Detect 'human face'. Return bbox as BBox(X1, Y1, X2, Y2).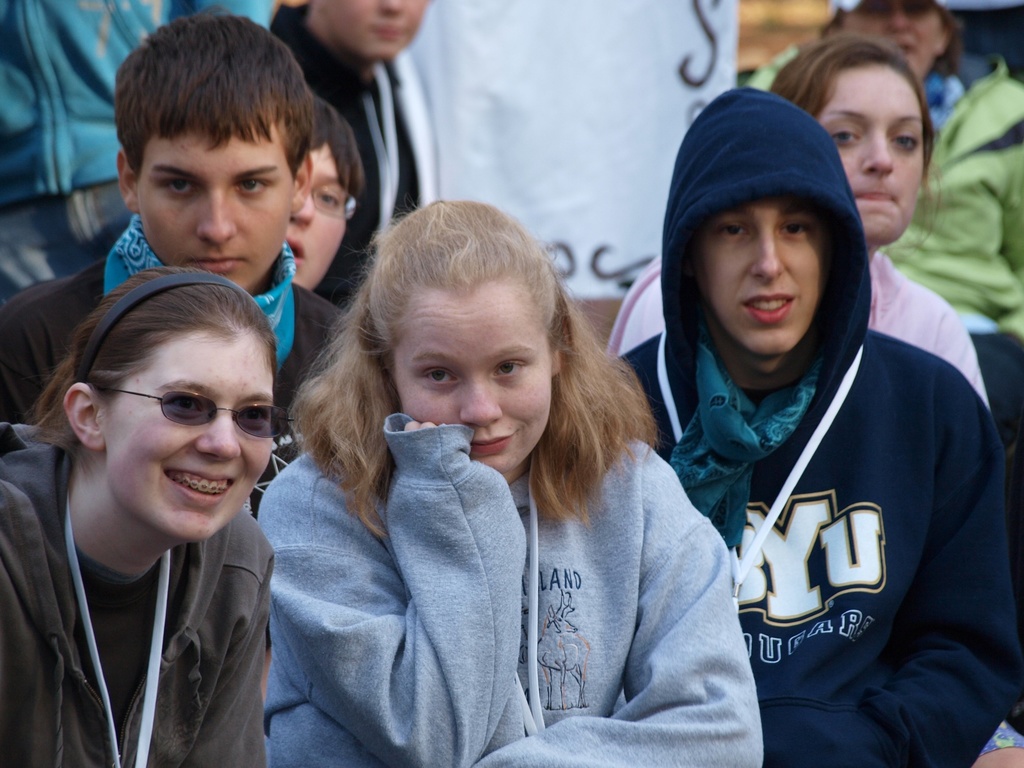
BBox(393, 284, 552, 469).
